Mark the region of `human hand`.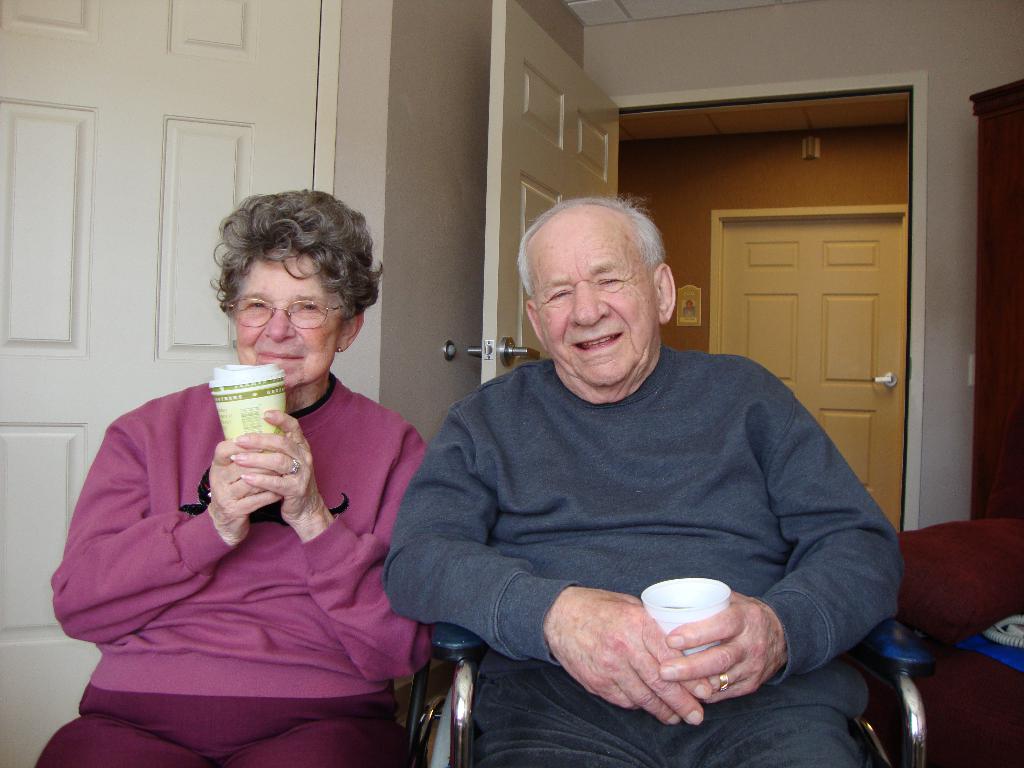
Region: rect(376, 404, 712, 736).
